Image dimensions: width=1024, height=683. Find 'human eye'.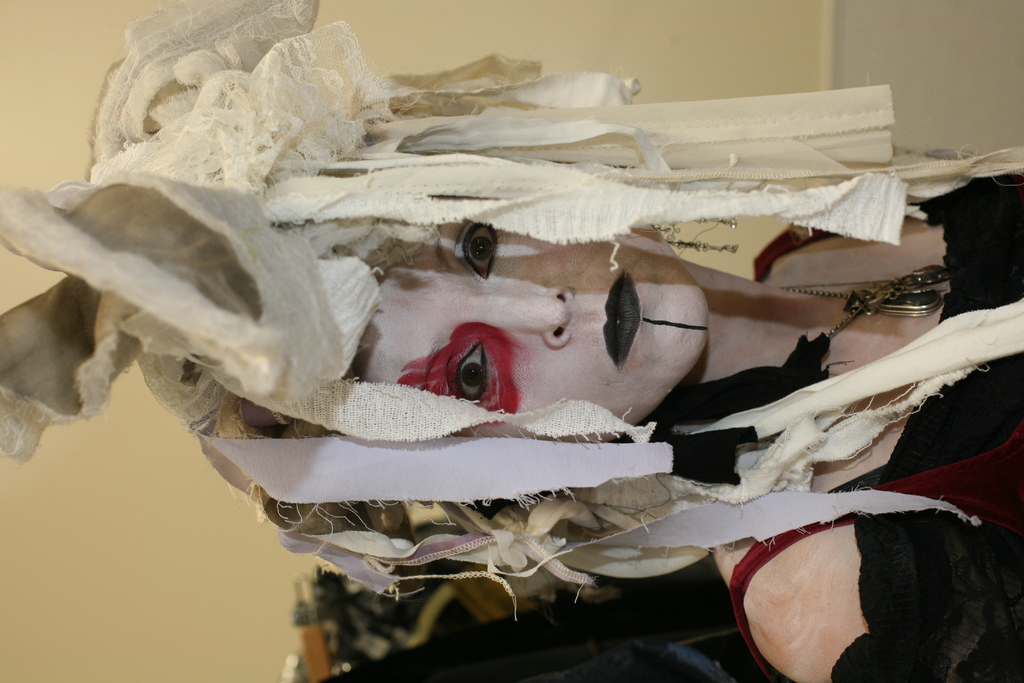
<bbox>455, 222, 504, 280</bbox>.
